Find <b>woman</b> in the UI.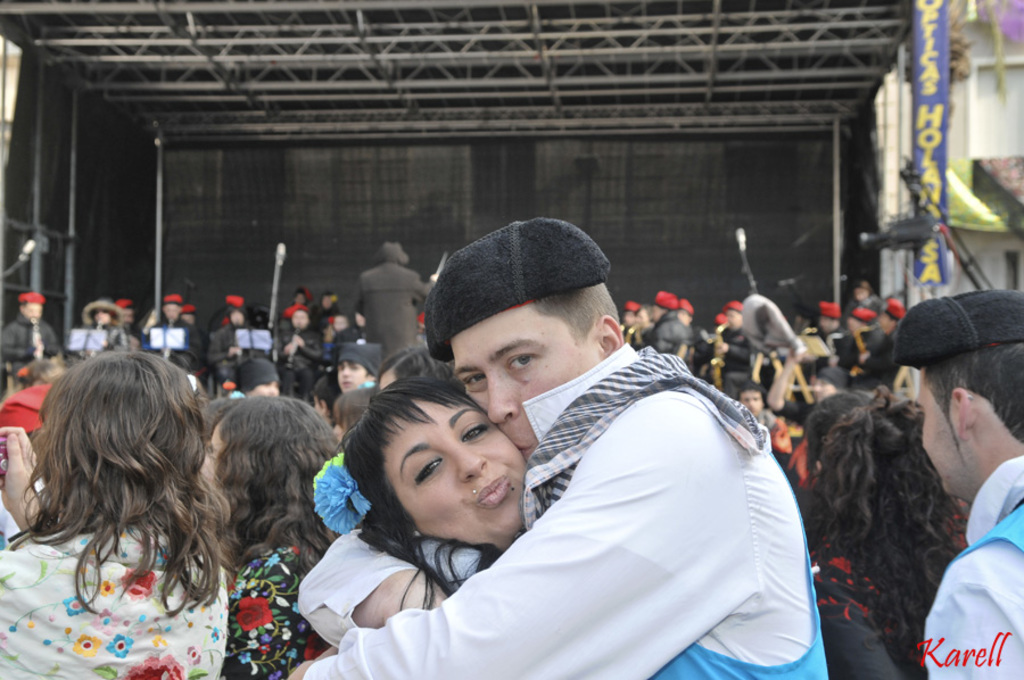
UI element at <bbox>348, 381, 525, 592</bbox>.
